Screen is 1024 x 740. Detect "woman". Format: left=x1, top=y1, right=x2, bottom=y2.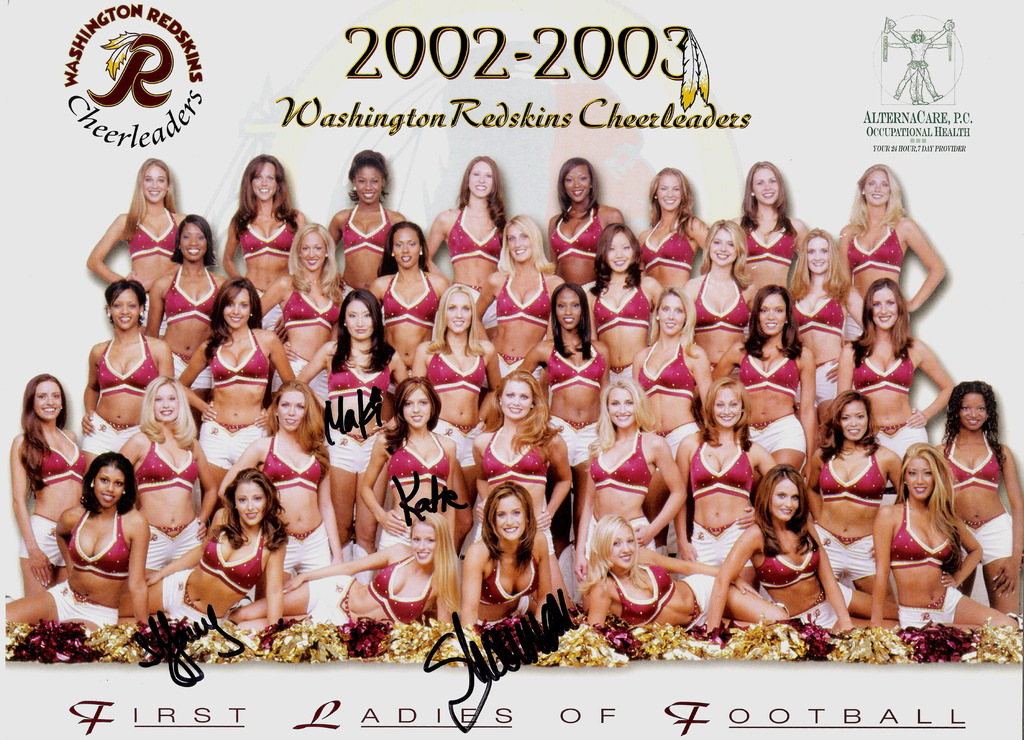
left=636, top=166, right=711, bottom=288.
